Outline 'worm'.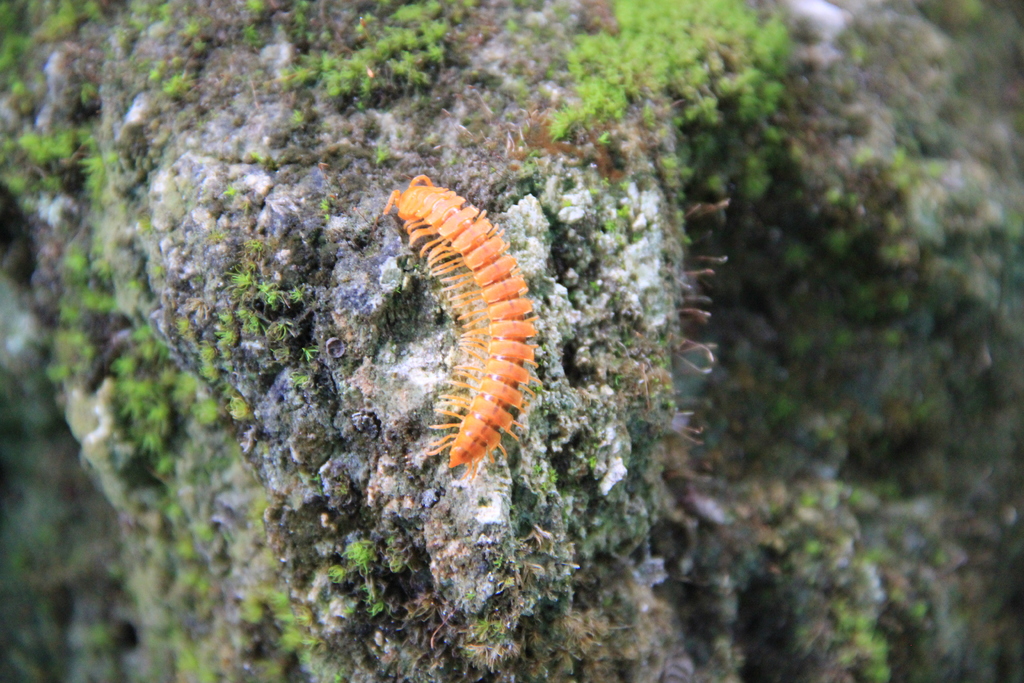
Outline: (382, 175, 541, 491).
